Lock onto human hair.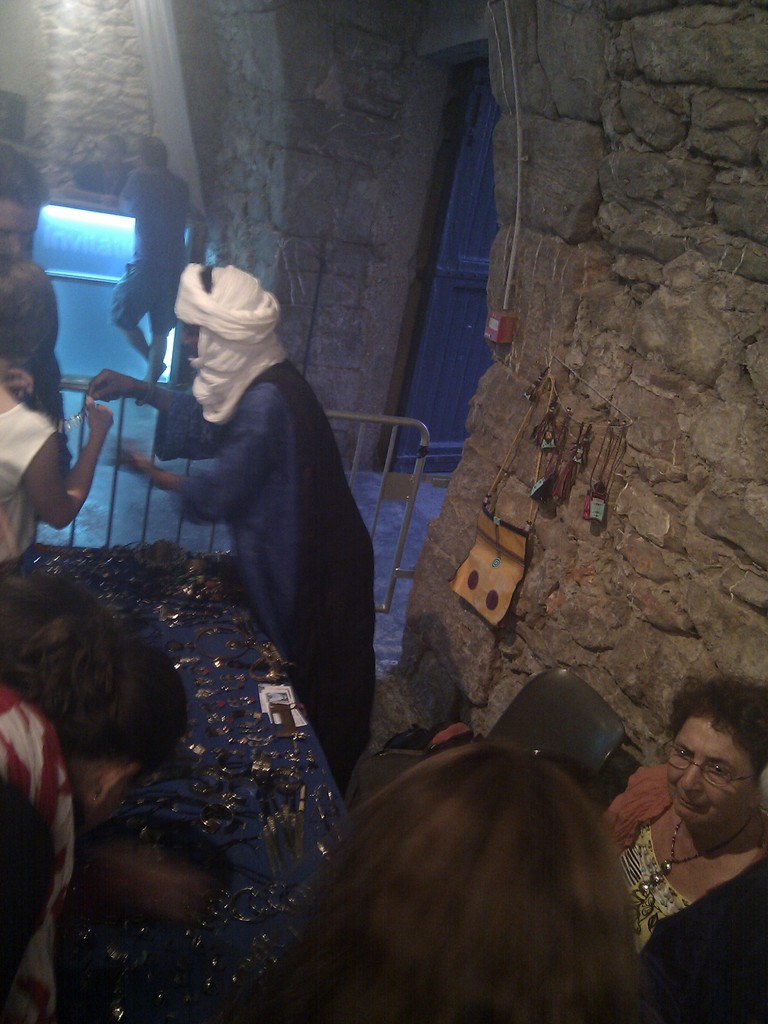
Locked: Rect(273, 717, 673, 1014).
